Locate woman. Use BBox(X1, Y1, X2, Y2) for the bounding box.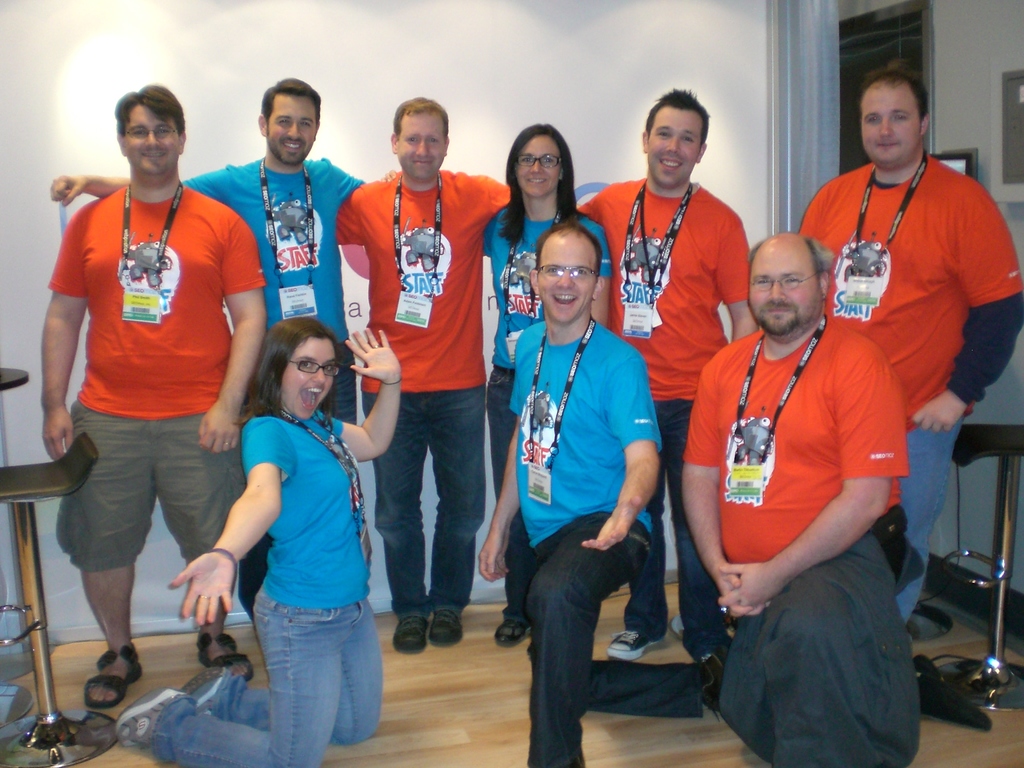
BBox(381, 119, 614, 648).
